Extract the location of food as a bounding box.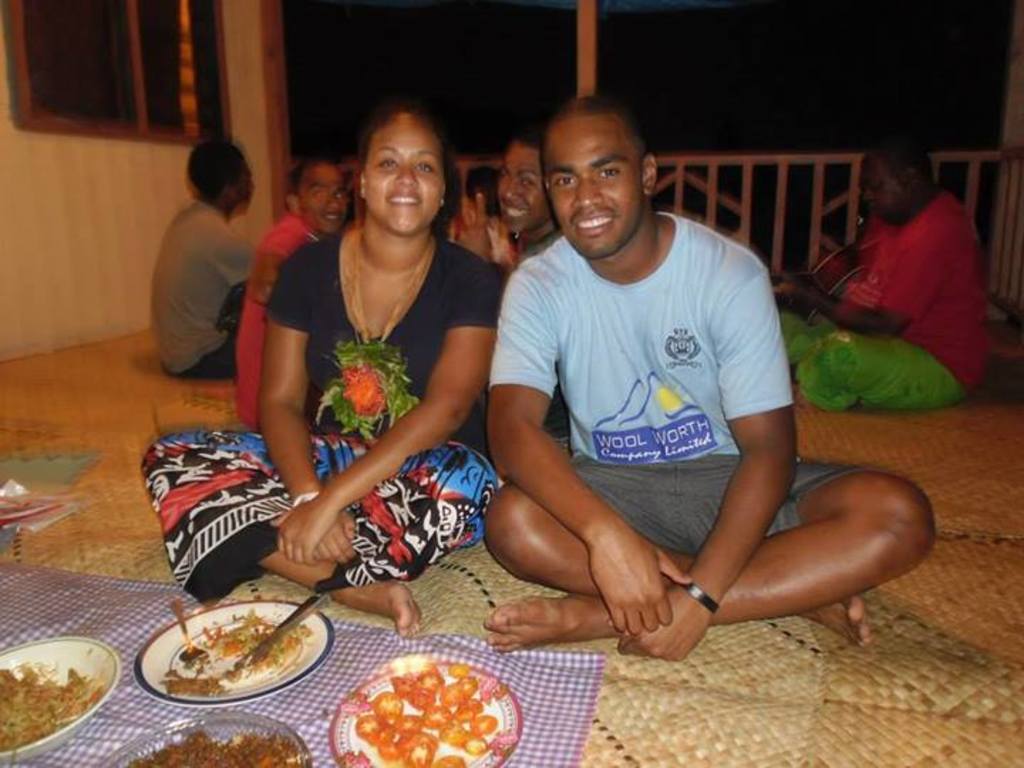
<region>0, 666, 100, 748</region>.
